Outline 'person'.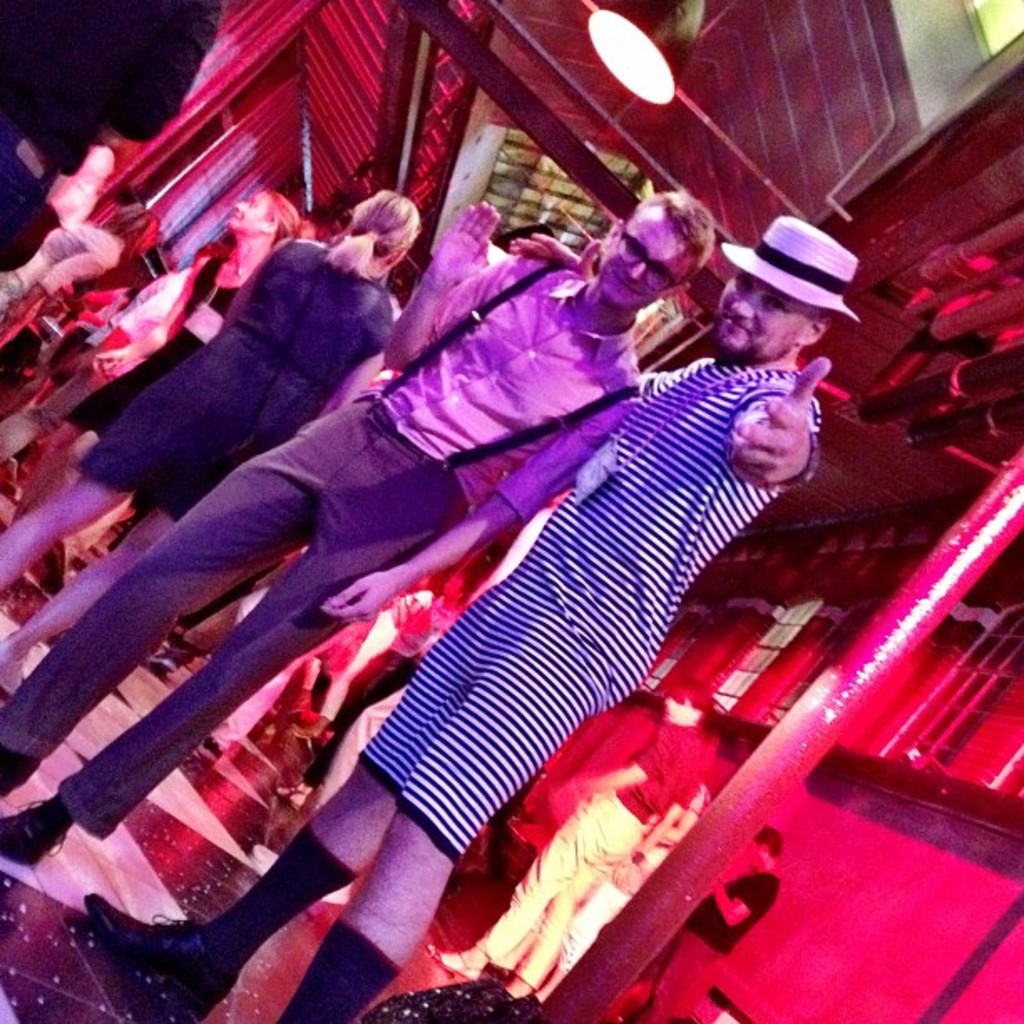
Outline: detection(0, 191, 726, 867).
